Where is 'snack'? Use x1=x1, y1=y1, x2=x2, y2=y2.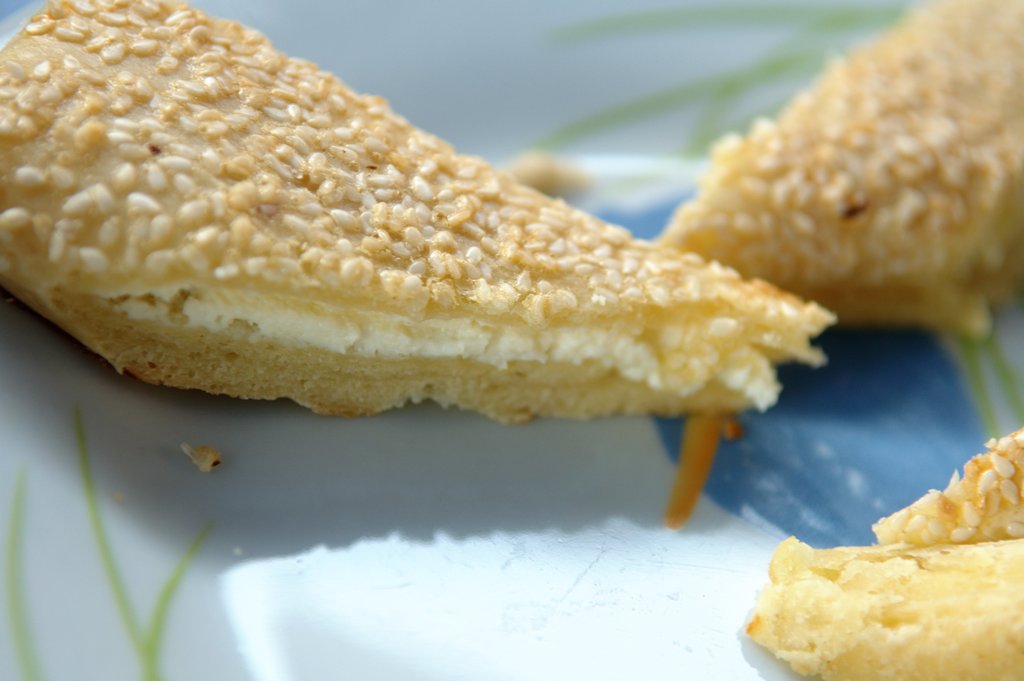
x1=650, y1=0, x2=1023, y2=348.
